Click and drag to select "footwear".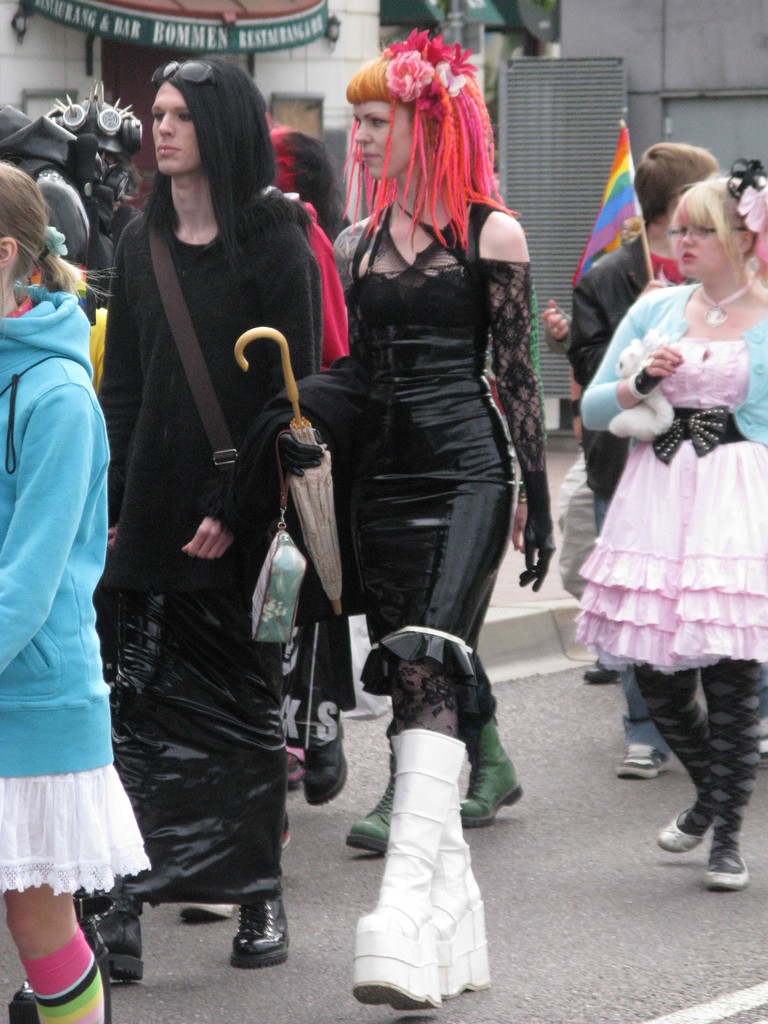
Selection: {"left": 179, "top": 902, "right": 232, "bottom": 923}.
